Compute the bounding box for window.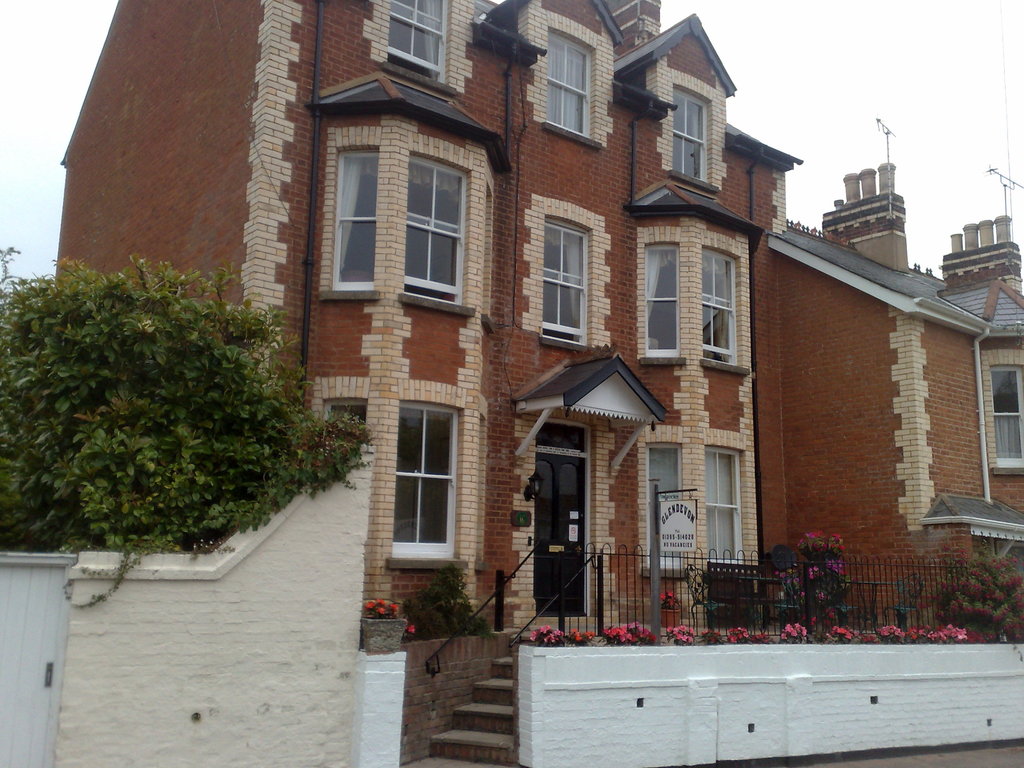
select_region(387, 0, 448, 80).
